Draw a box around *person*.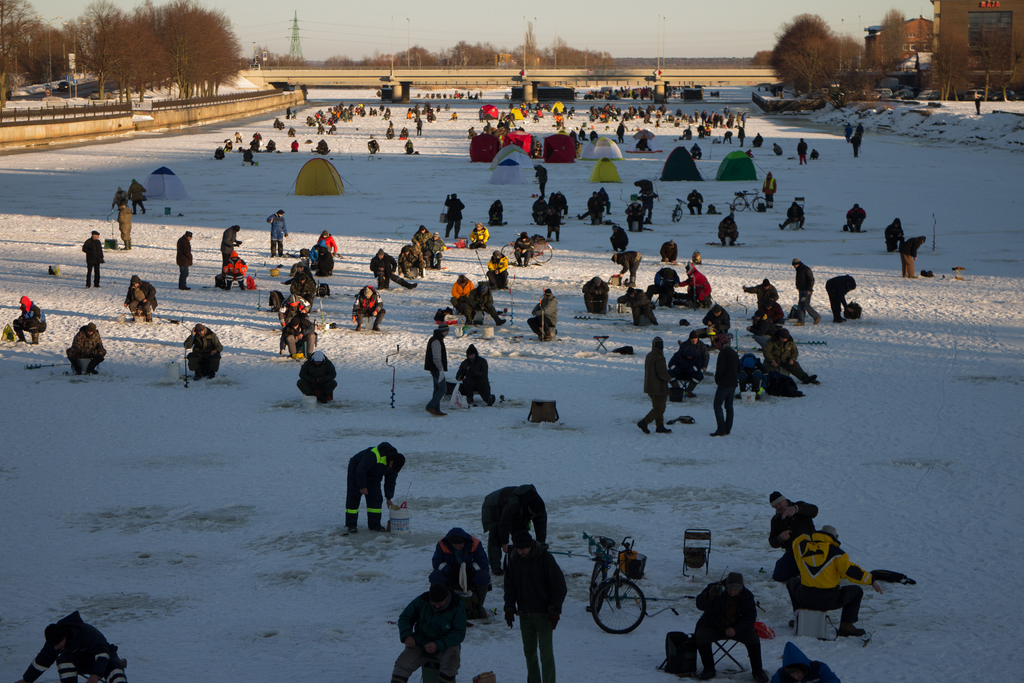
{"left": 117, "top": 199, "right": 132, "bottom": 251}.
